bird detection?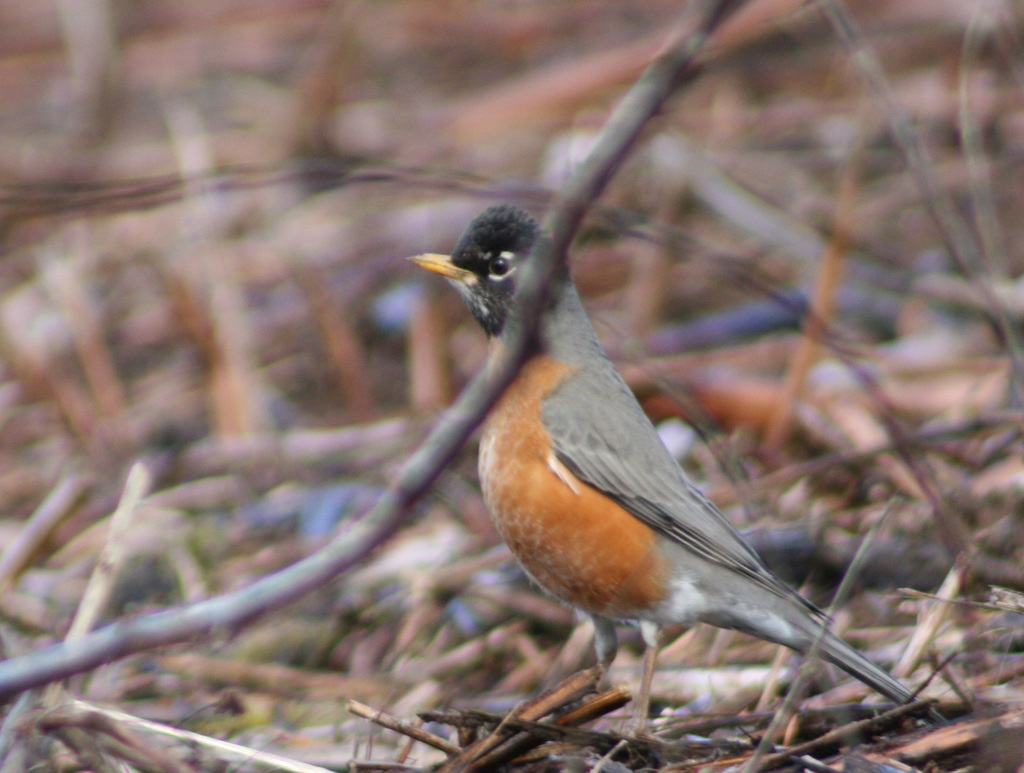
[left=401, top=203, right=946, bottom=744]
